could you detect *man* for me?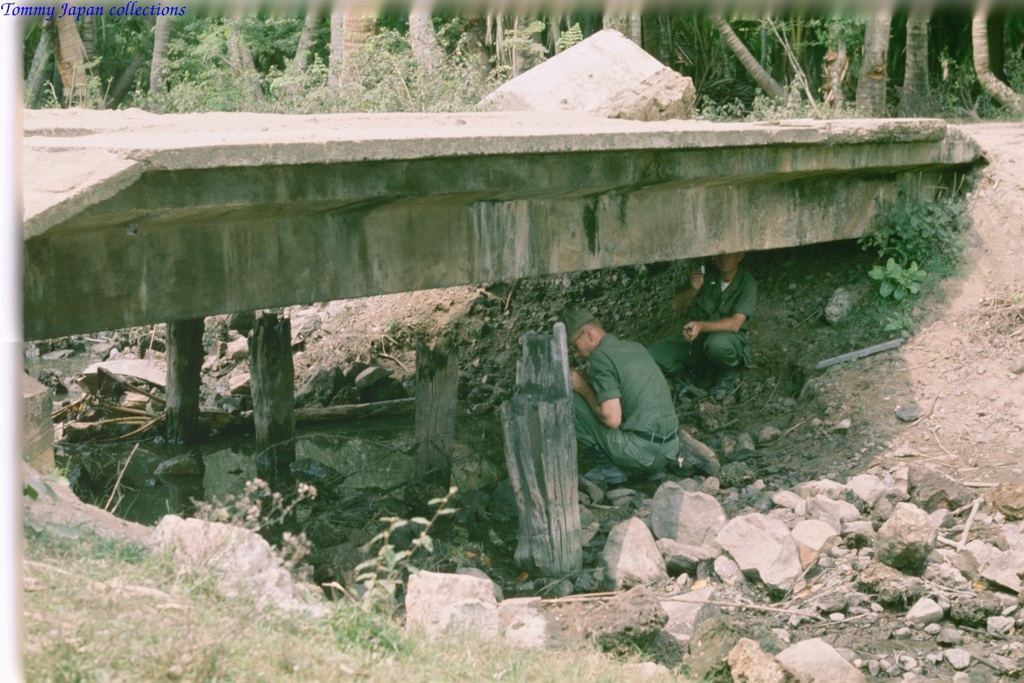
Detection result: select_region(648, 257, 757, 378).
